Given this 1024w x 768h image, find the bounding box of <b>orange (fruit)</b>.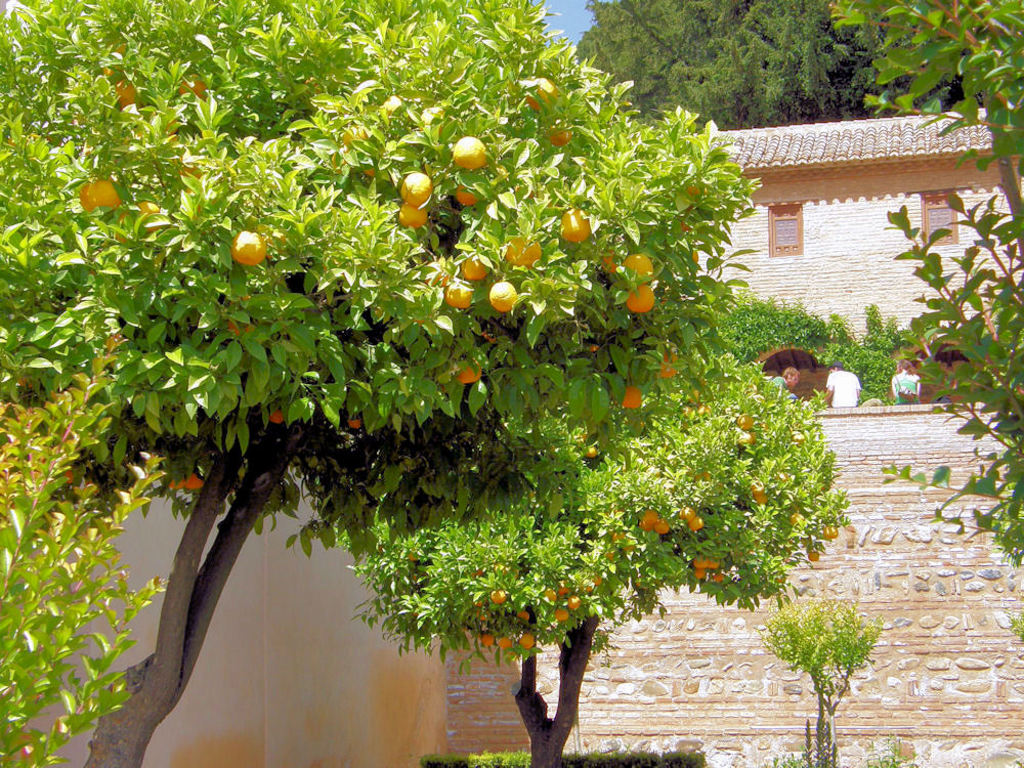
select_region(179, 464, 211, 496).
